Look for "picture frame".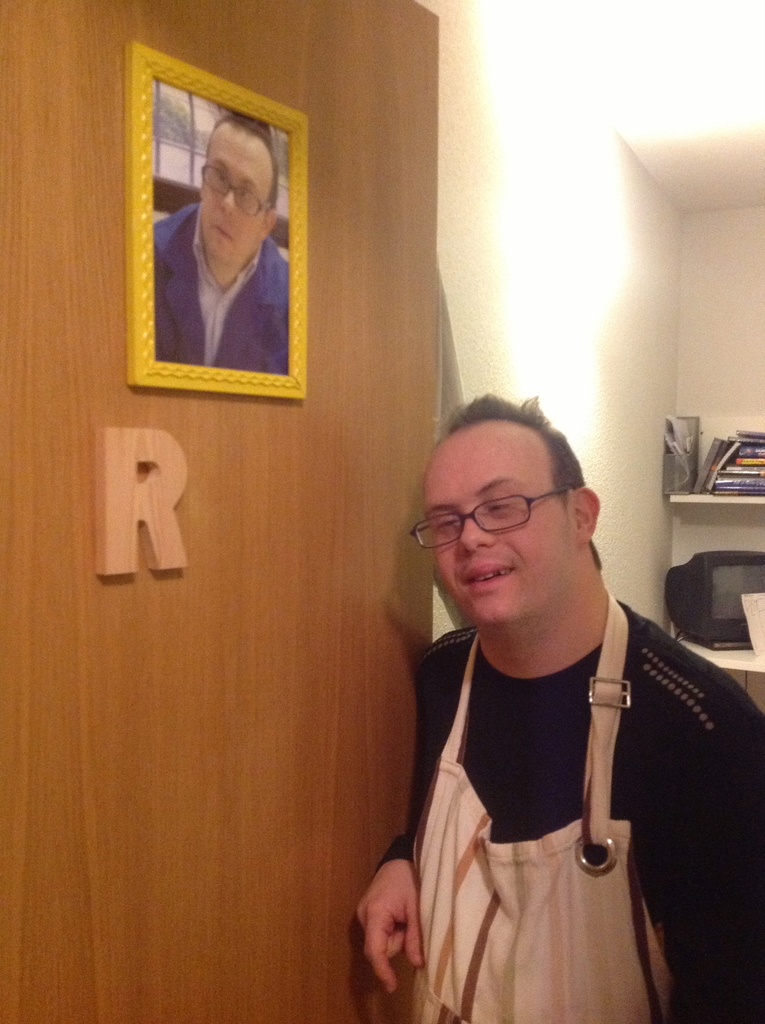
Found: l=123, t=40, r=312, b=400.
